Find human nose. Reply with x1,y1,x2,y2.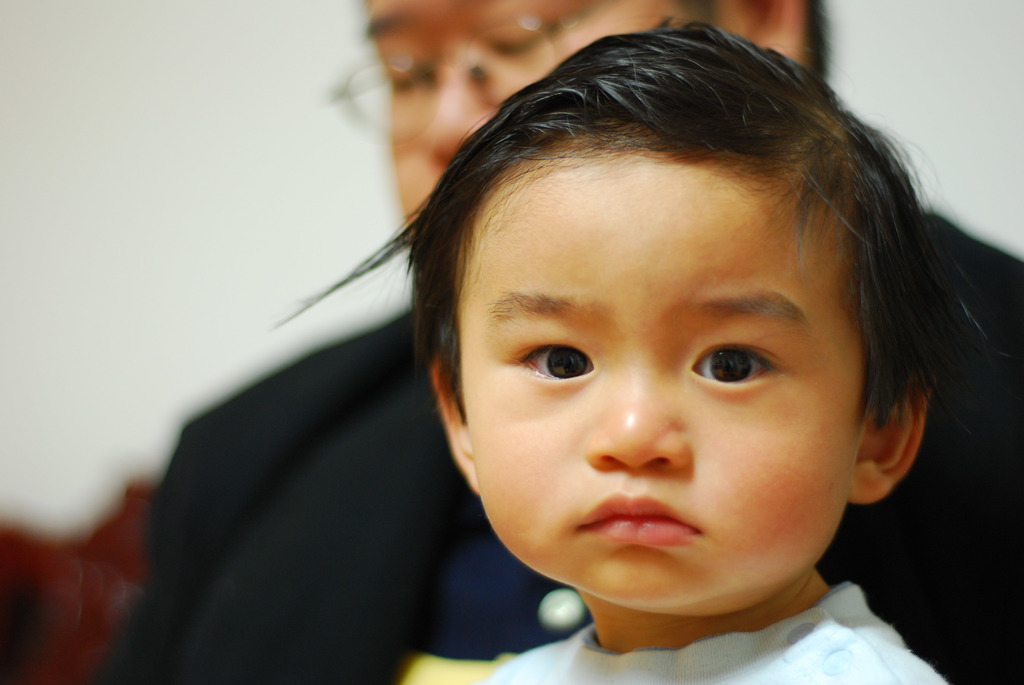
428,72,492,164.
